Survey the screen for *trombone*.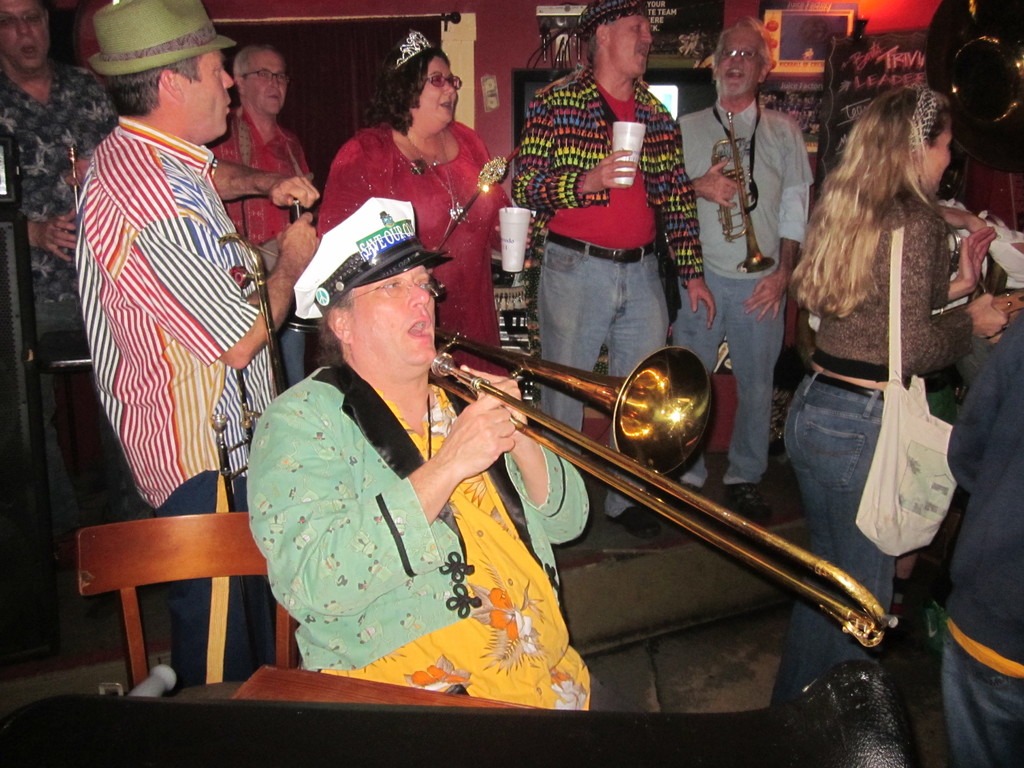
Survey found: locate(426, 348, 899, 637).
